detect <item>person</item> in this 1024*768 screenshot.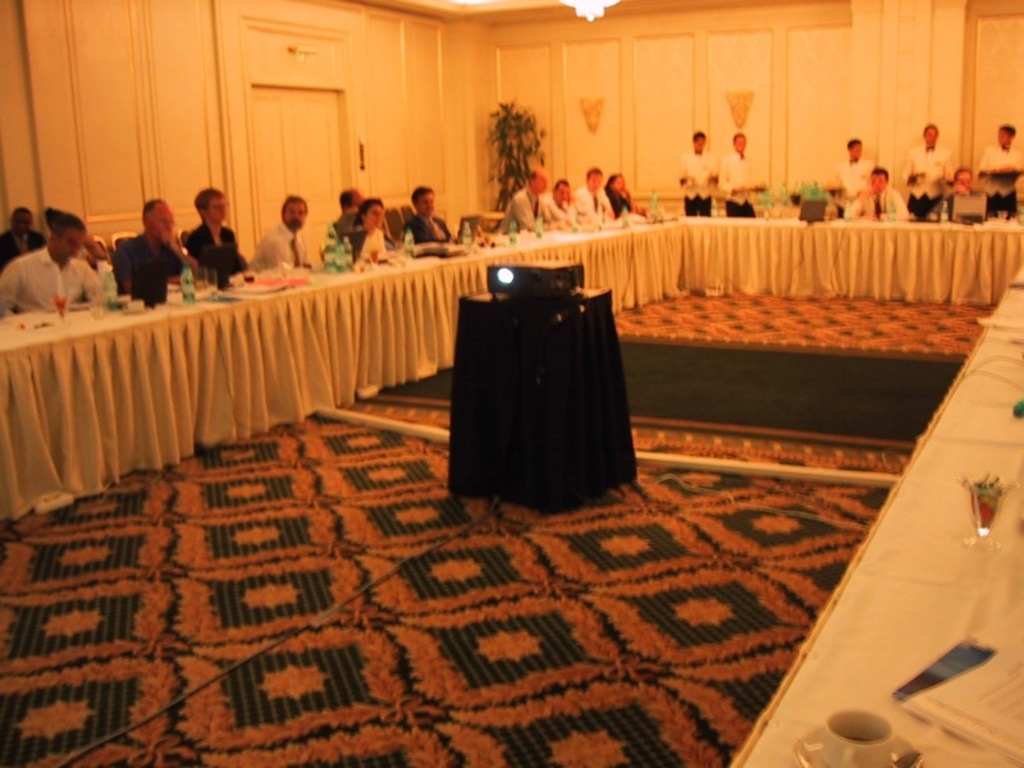
Detection: 905 119 945 214.
